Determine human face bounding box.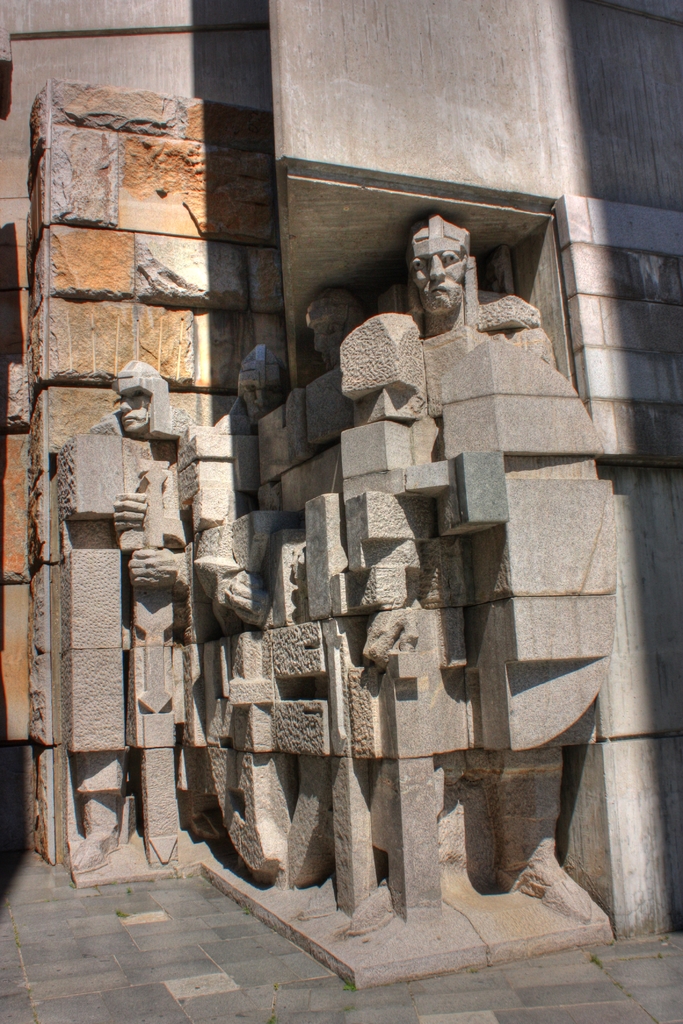
Determined: bbox=[240, 381, 280, 424].
